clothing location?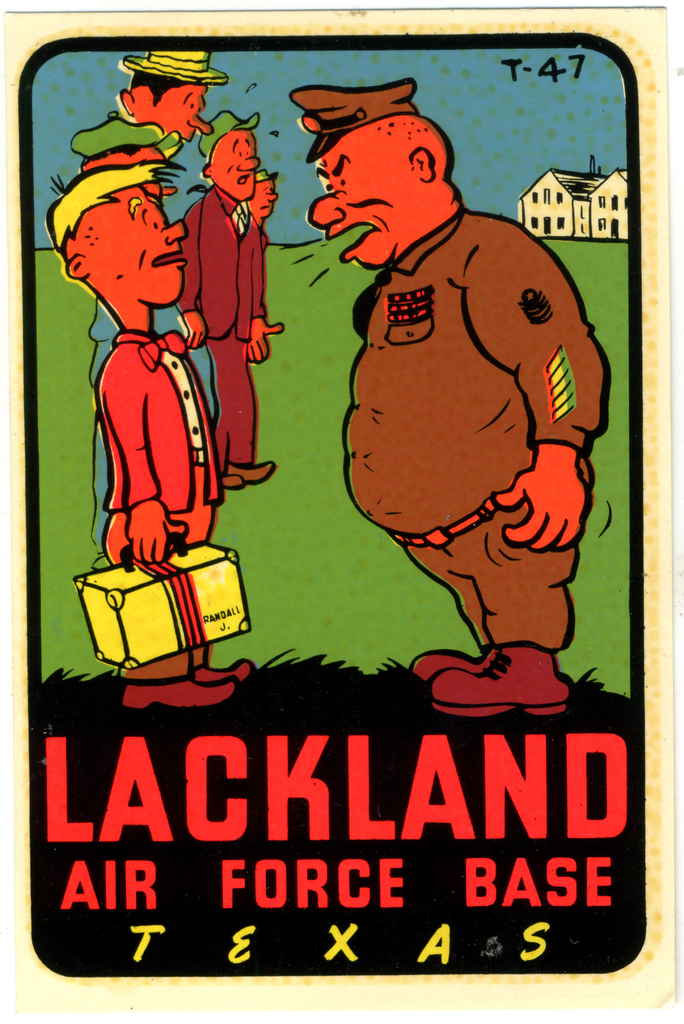
<box>103,332,215,680</box>
